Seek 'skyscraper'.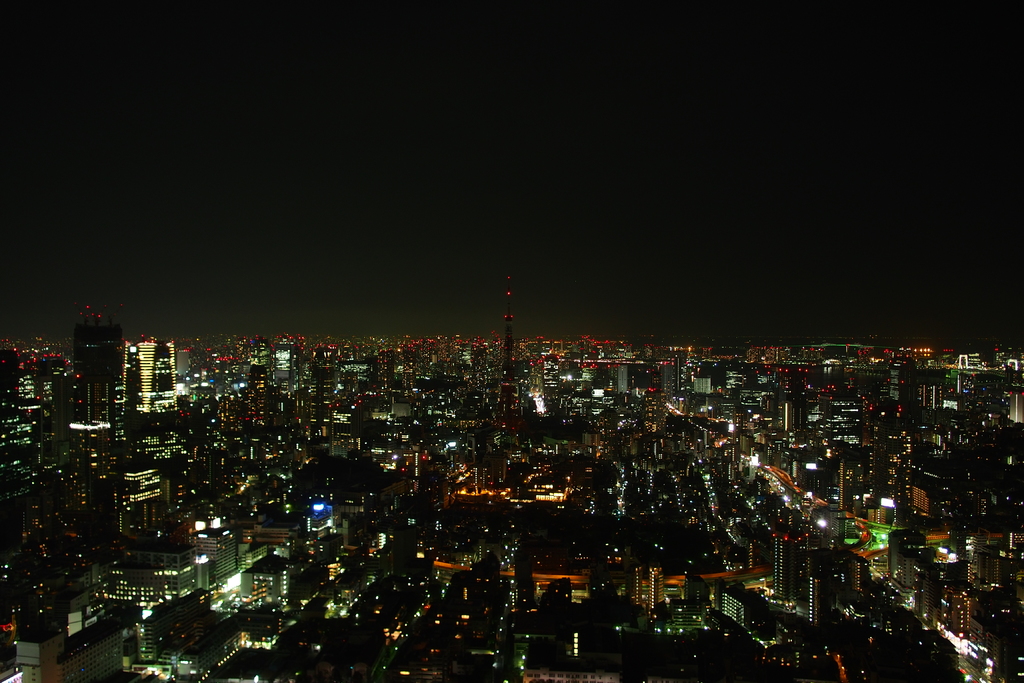
Rect(65, 318, 124, 431).
